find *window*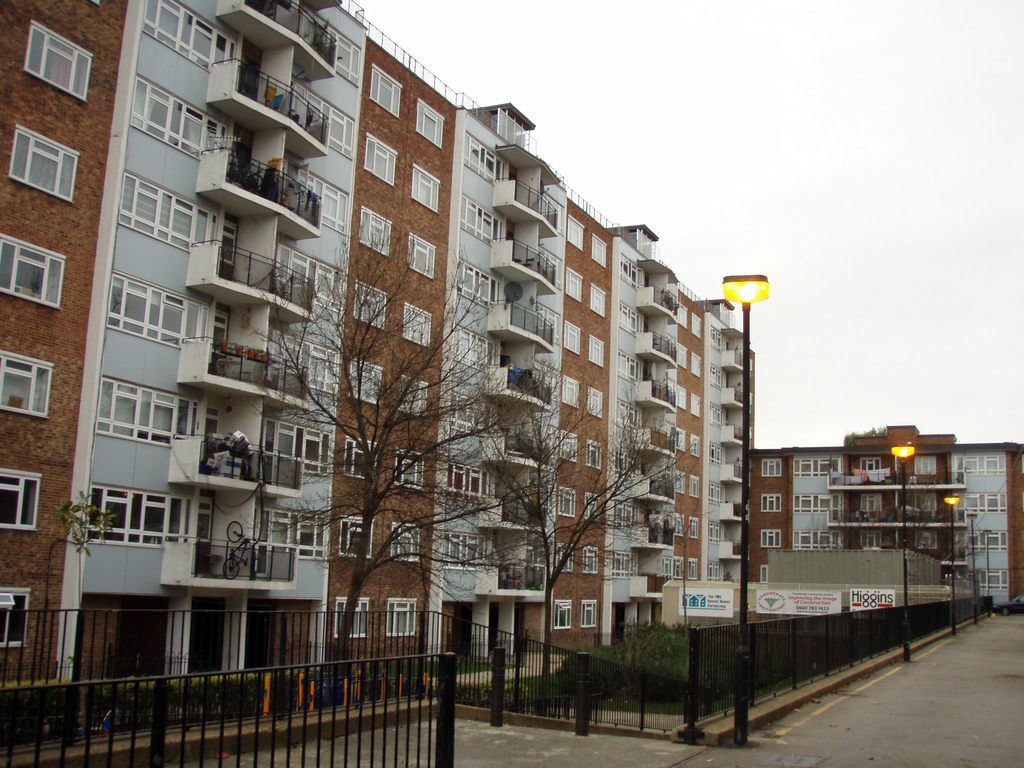
x1=384, y1=595, x2=417, y2=635
